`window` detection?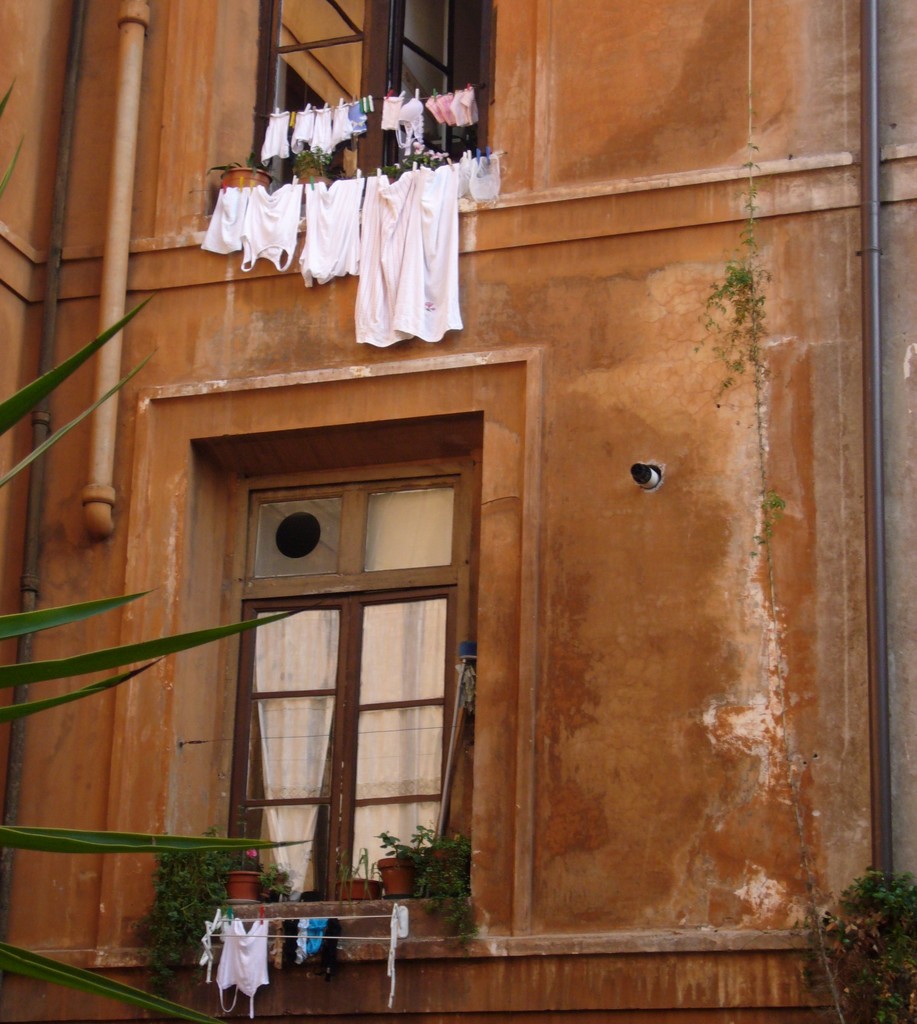
left=143, top=321, right=578, bottom=968
